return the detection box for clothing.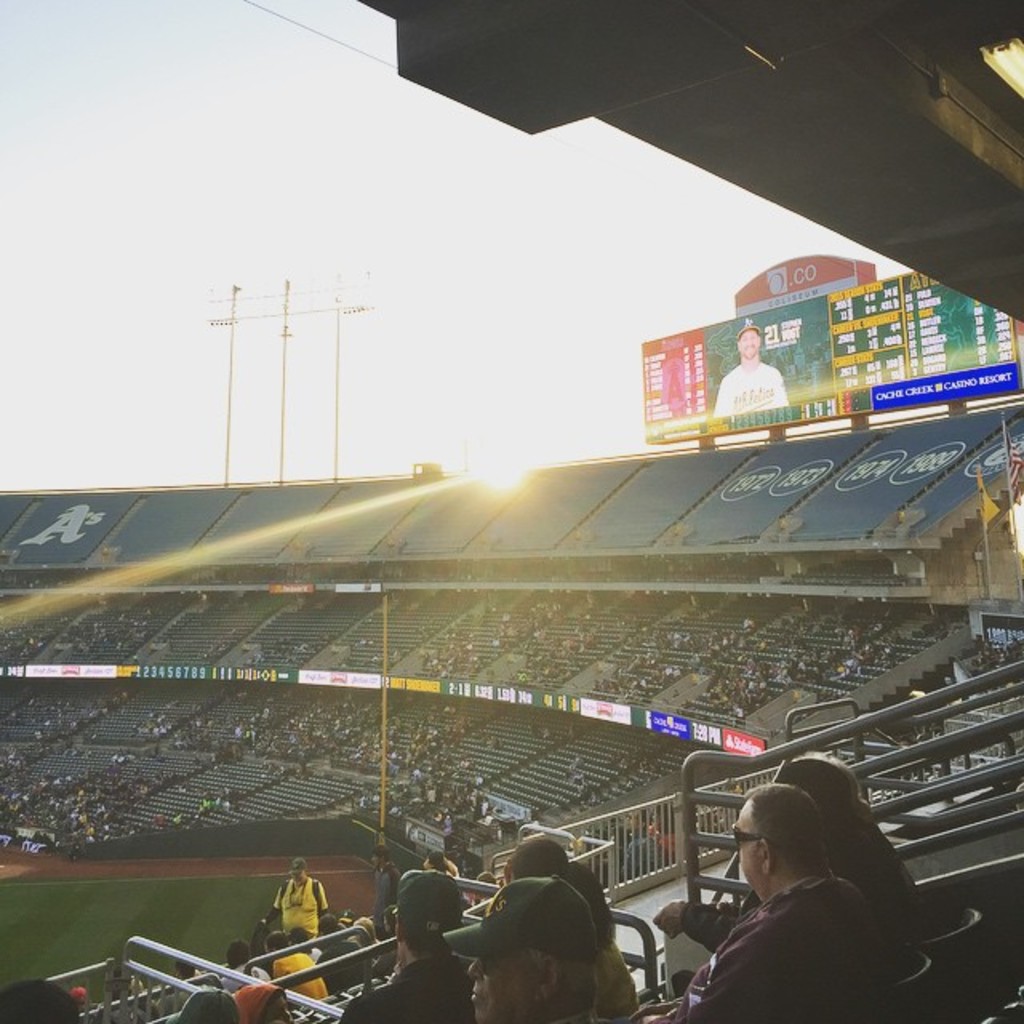
[374,861,398,936].
